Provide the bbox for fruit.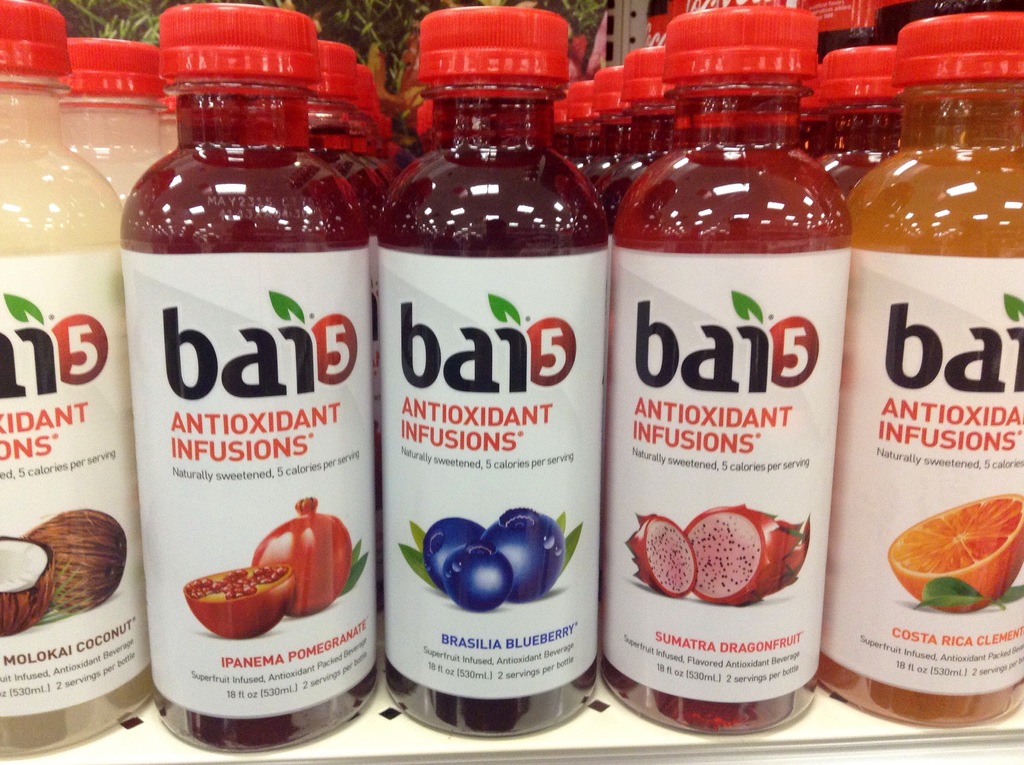
{"left": 184, "top": 568, "right": 296, "bottom": 640}.
